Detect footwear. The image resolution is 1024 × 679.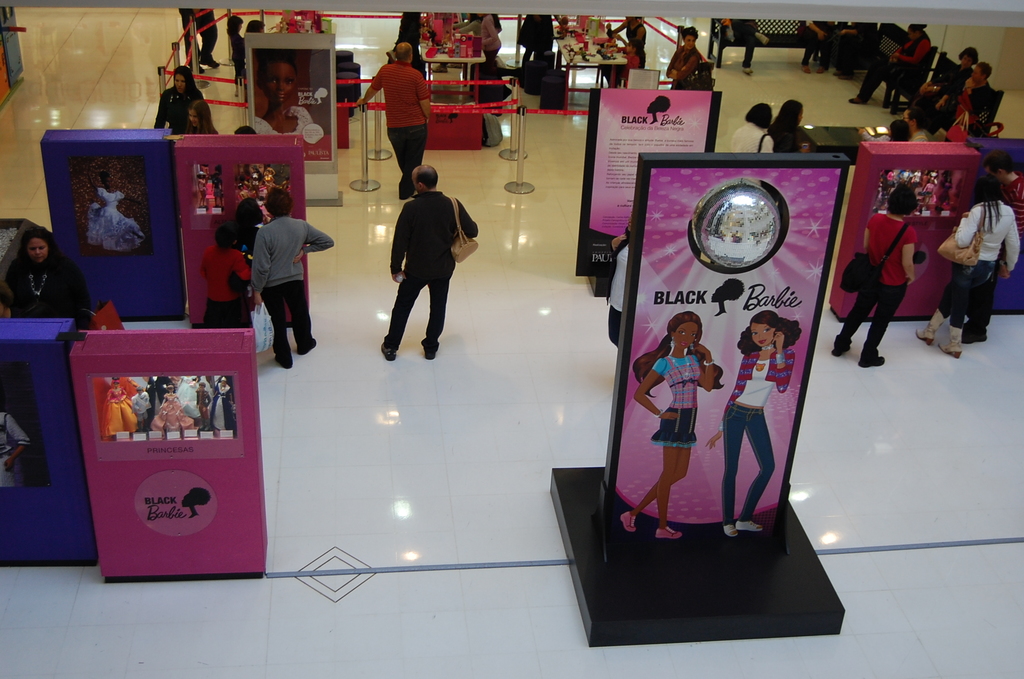
l=723, t=526, r=738, b=539.
